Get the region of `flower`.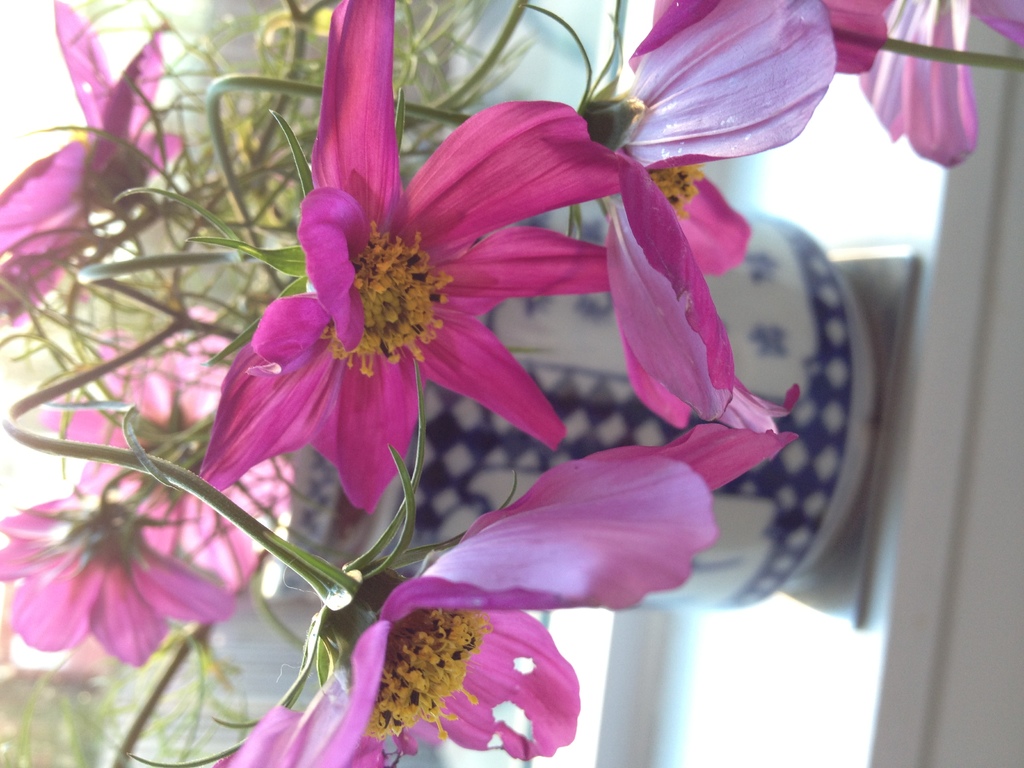
x1=0, y1=486, x2=234, y2=668.
